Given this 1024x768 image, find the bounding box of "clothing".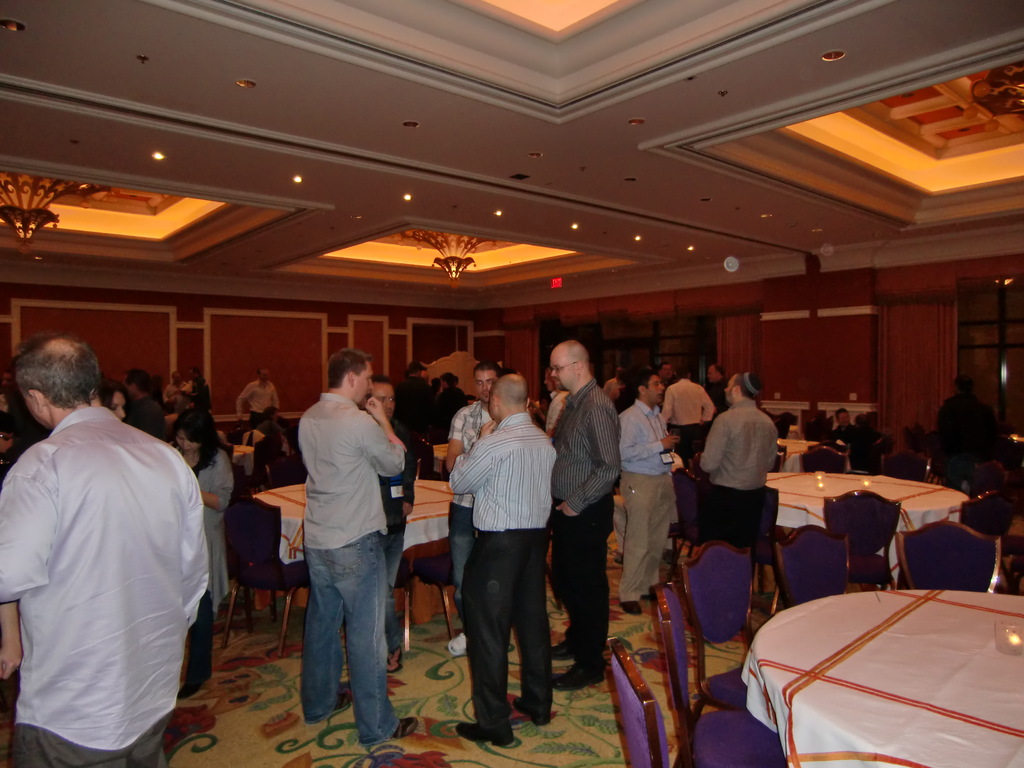
191/376/212/407.
